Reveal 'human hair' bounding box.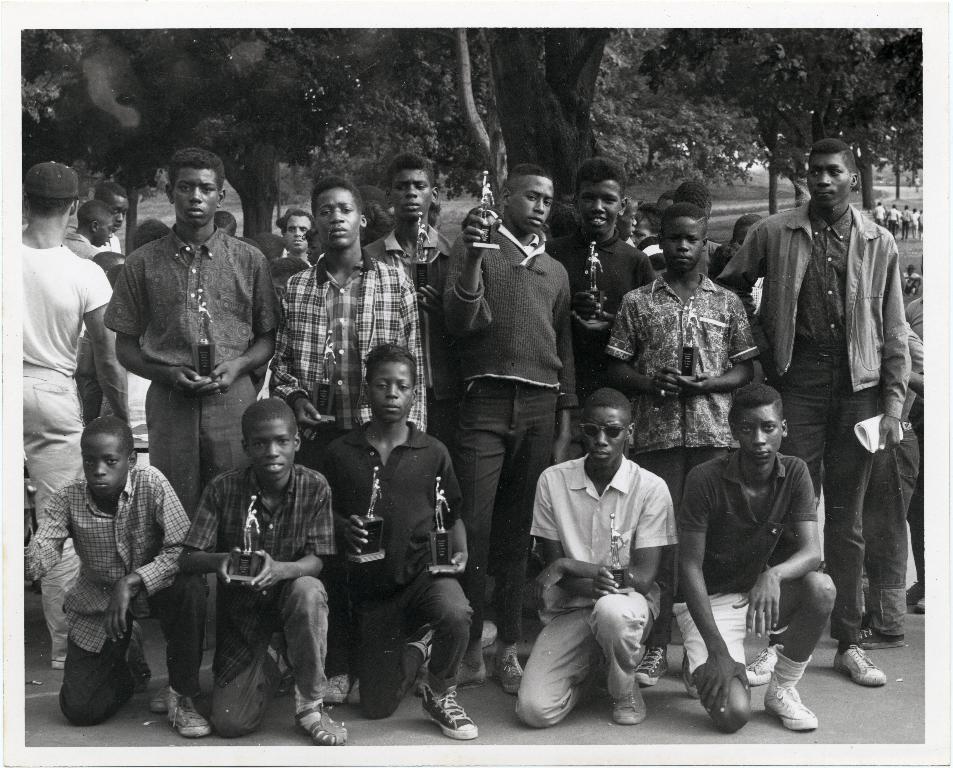
Revealed: <box>83,413,132,458</box>.
